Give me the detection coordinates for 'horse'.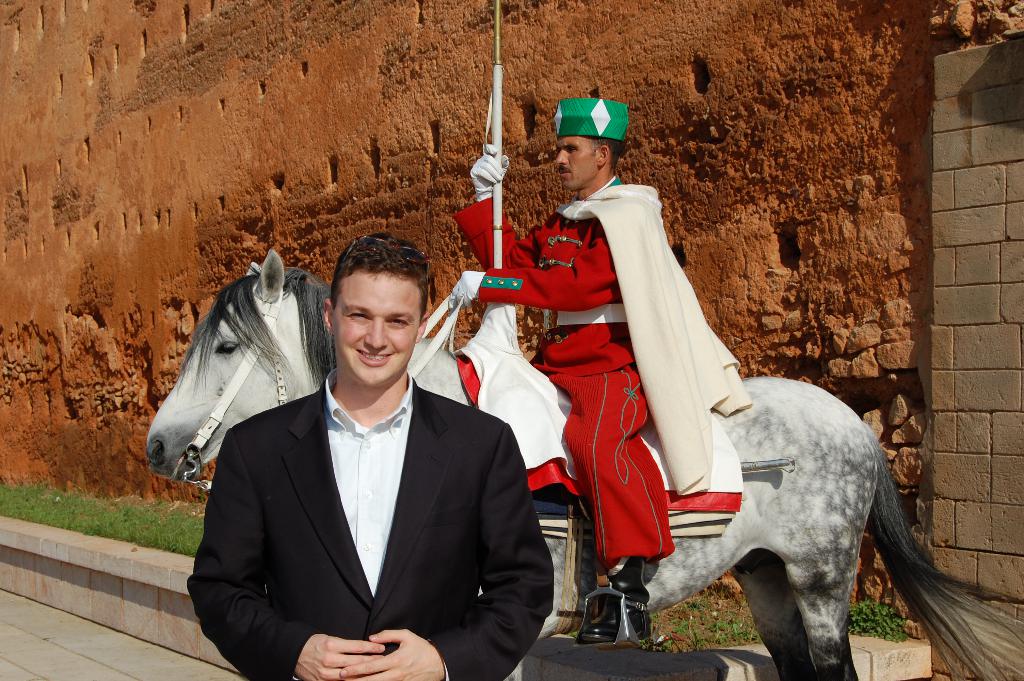
[x1=140, y1=240, x2=1023, y2=680].
